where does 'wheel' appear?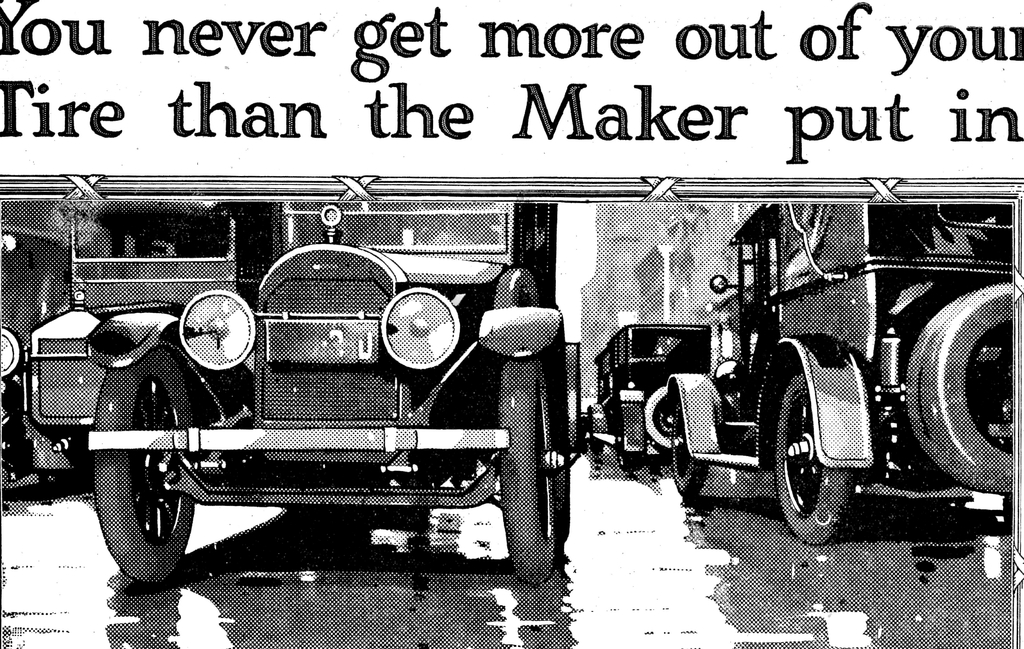
Appears at crop(675, 399, 711, 497).
